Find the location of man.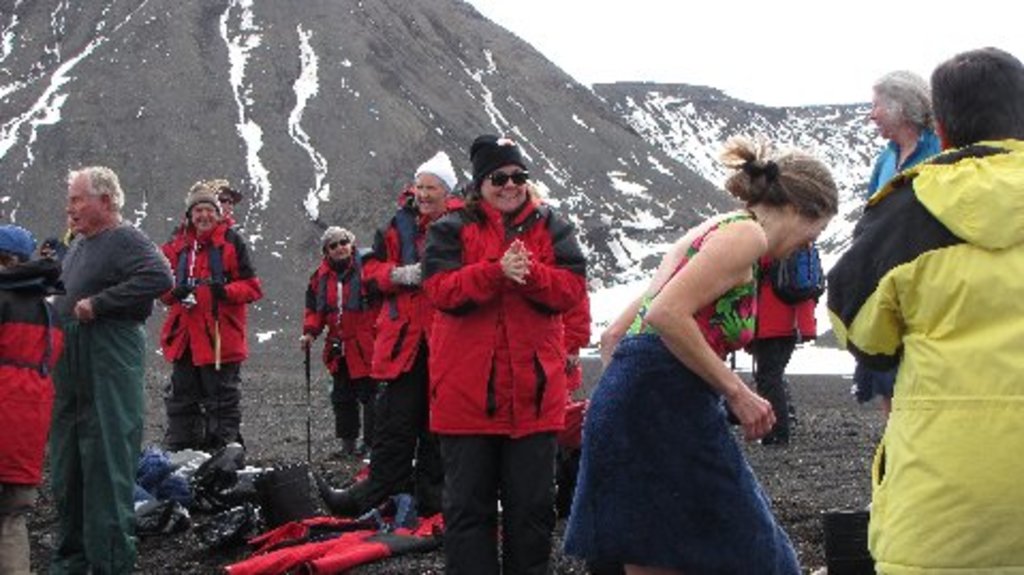
Location: <region>359, 150, 470, 513</region>.
